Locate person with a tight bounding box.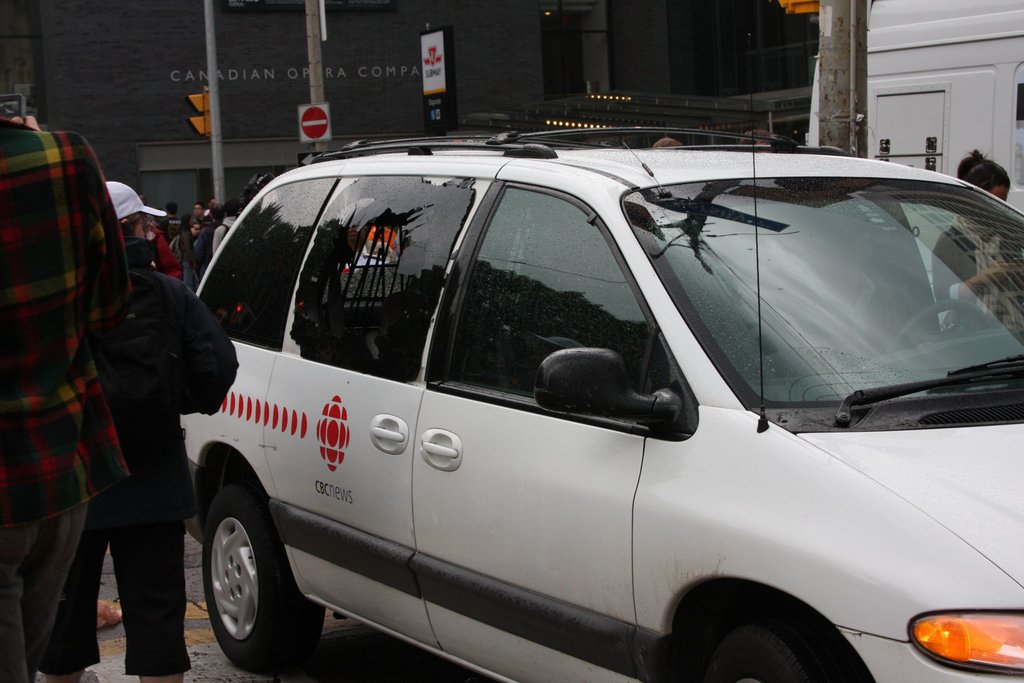
(x1=655, y1=133, x2=687, y2=151).
